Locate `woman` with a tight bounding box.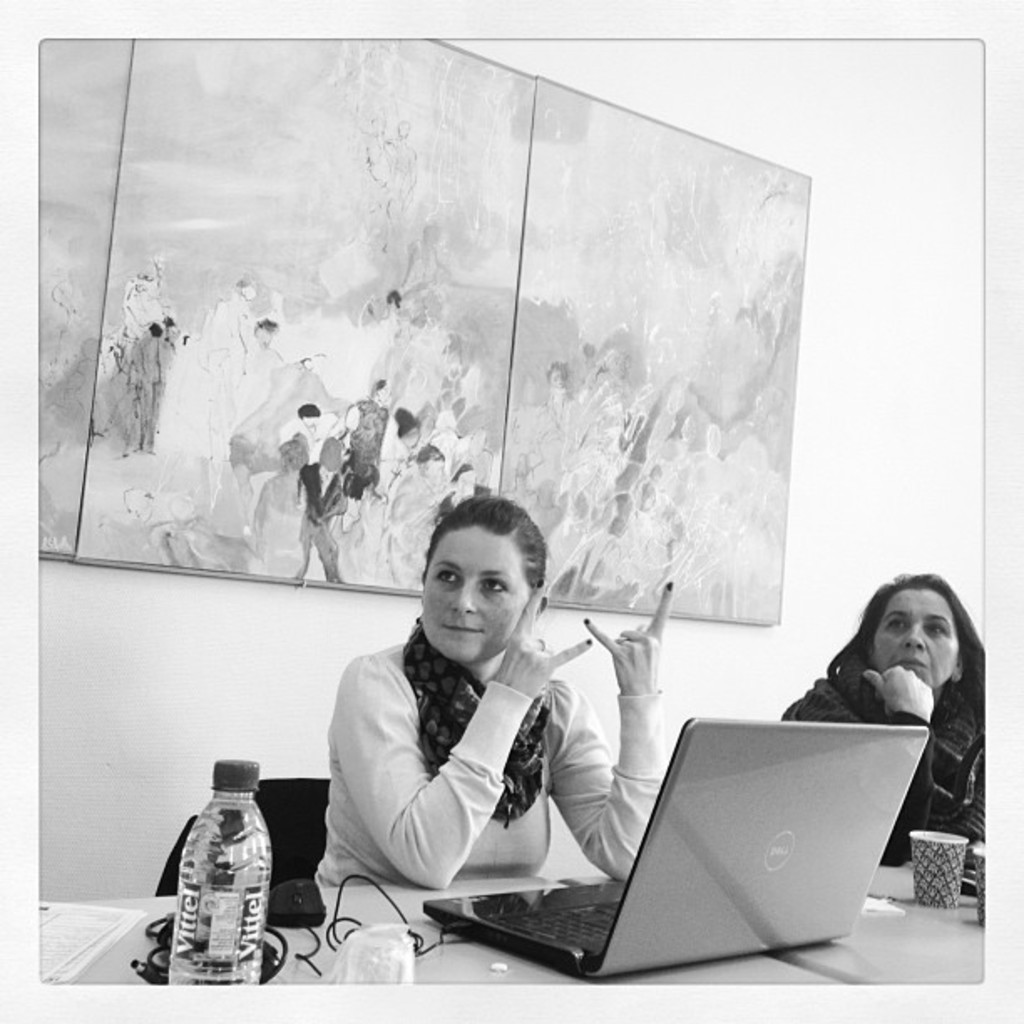
310,492,671,895.
